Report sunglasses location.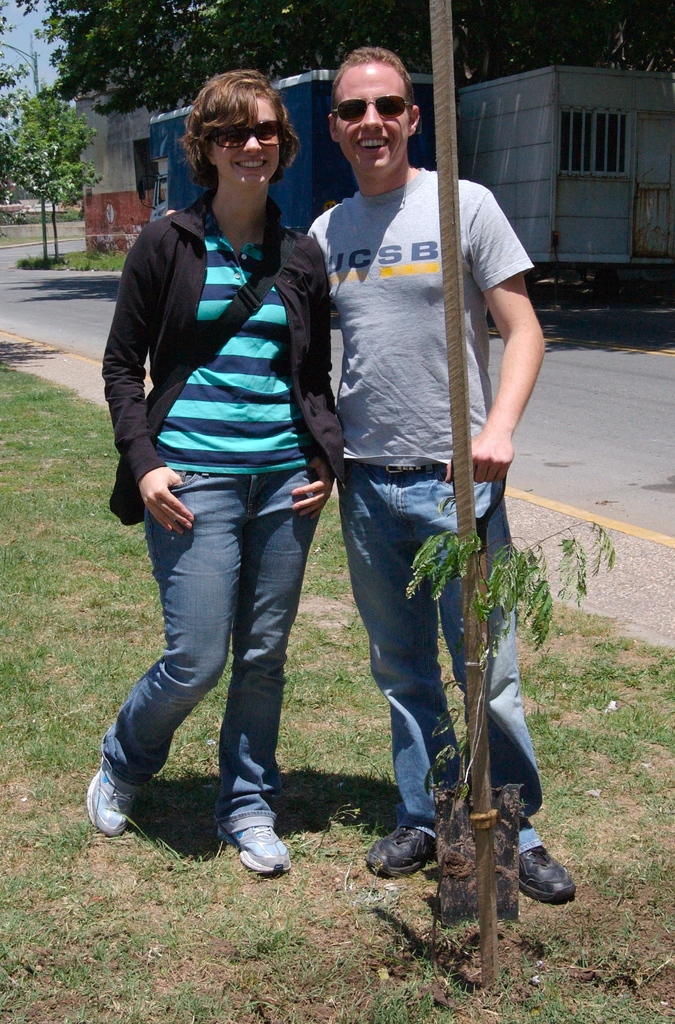
Report: 207, 118, 291, 151.
